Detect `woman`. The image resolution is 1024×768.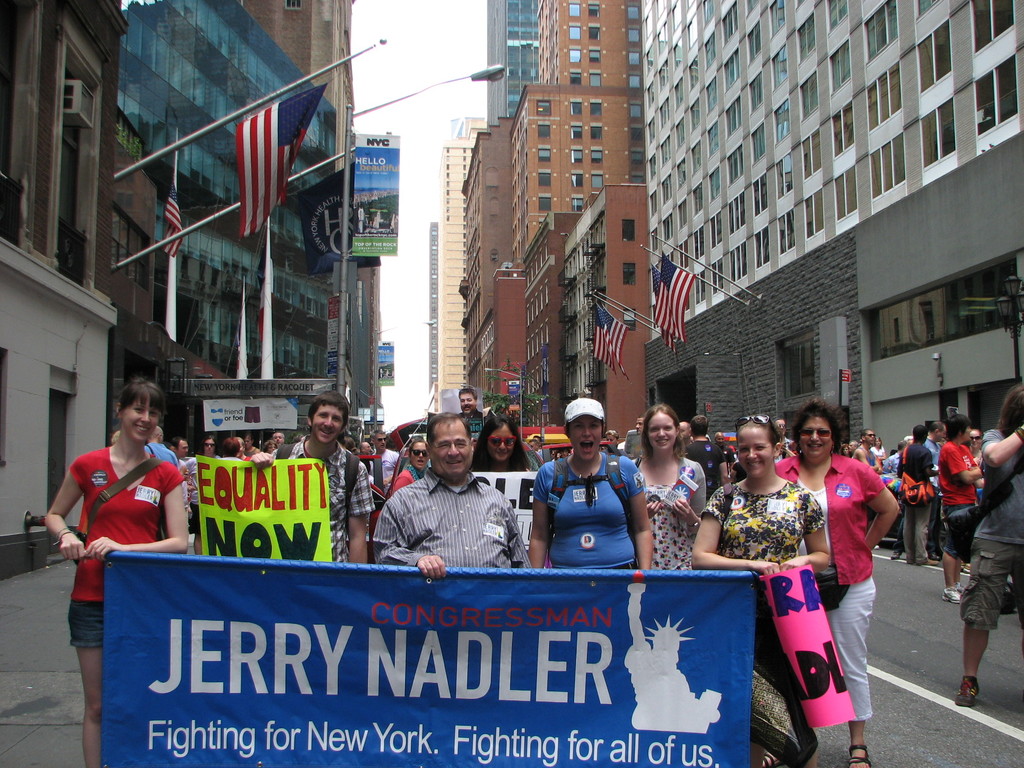
<box>256,440,283,458</box>.
